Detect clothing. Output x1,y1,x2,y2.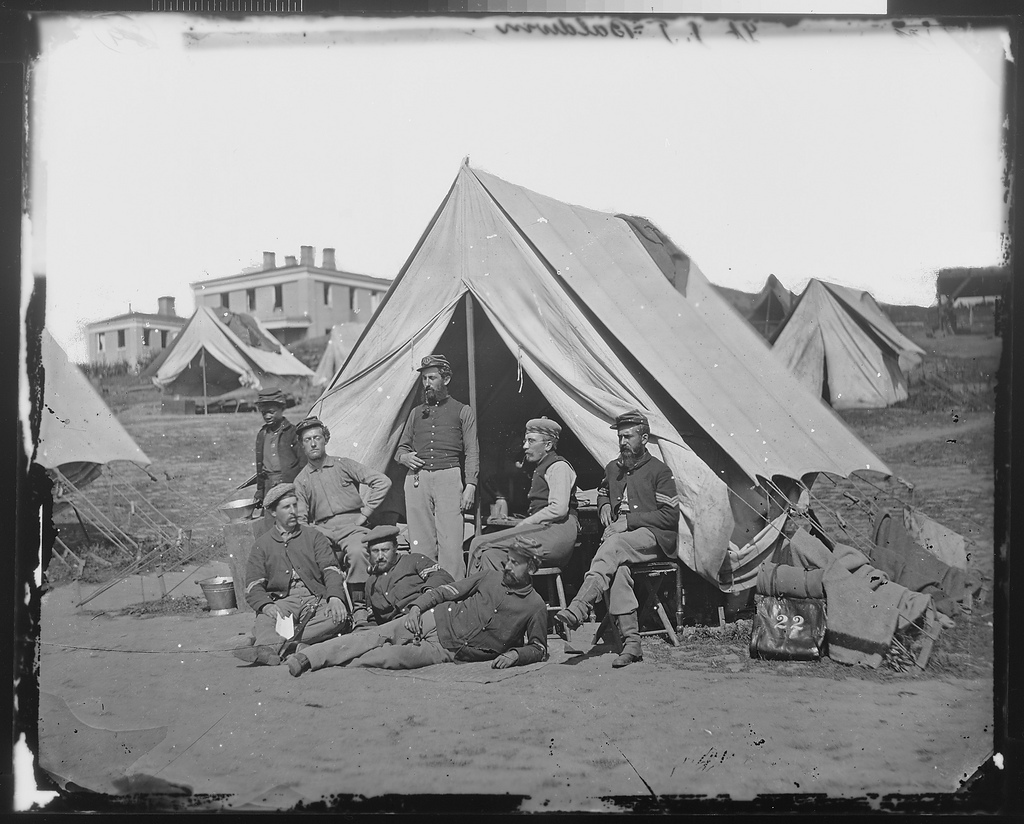
297,568,549,673.
